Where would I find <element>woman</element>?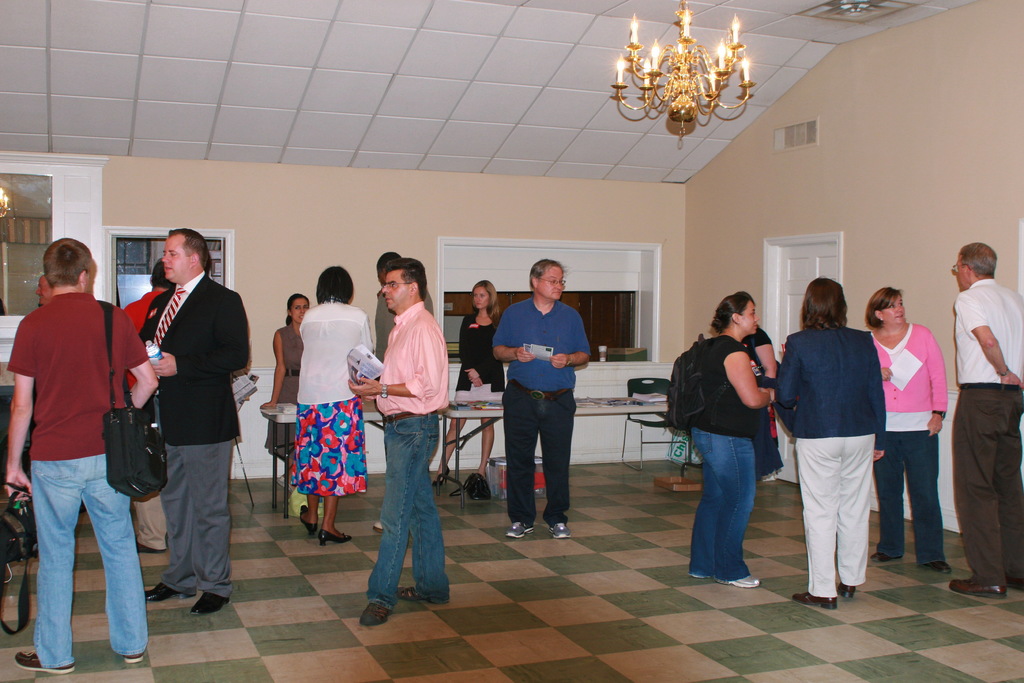
At (868, 289, 949, 575).
